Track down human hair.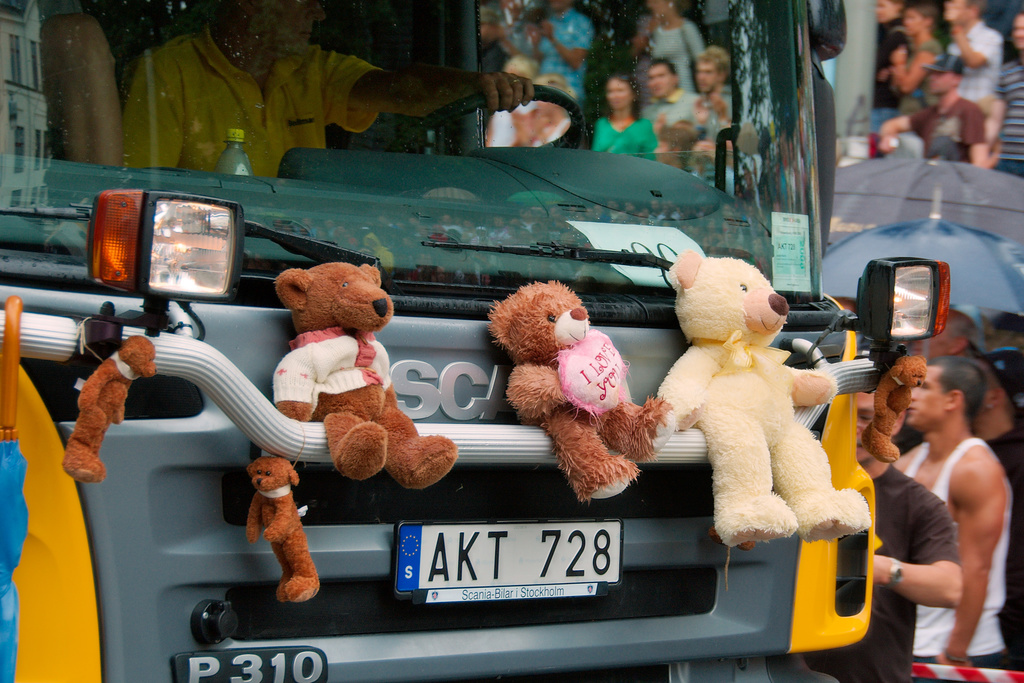
Tracked to box(947, 313, 977, 339).
